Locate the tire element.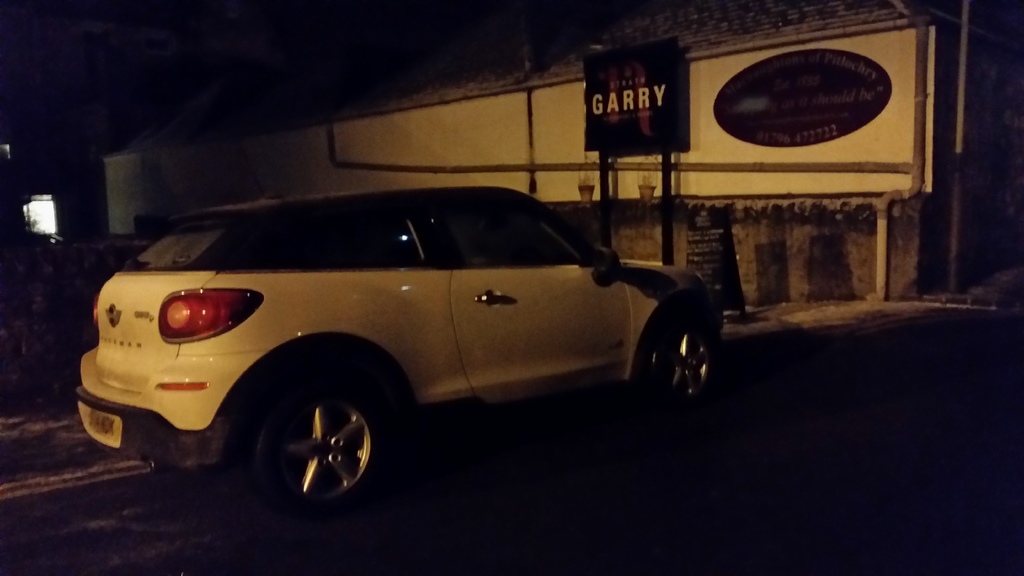
Element bbox: x1=253 y1=367 x2=383 y2=504.
